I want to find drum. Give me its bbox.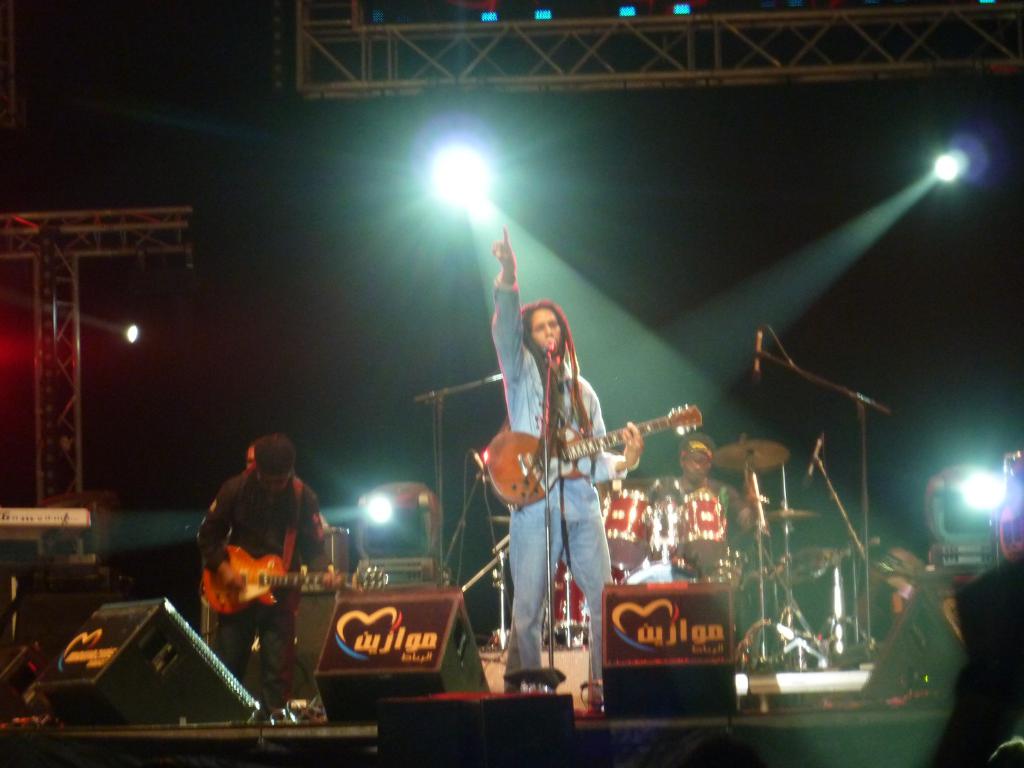
(left=664, top=486, right=731, bottom=568).
